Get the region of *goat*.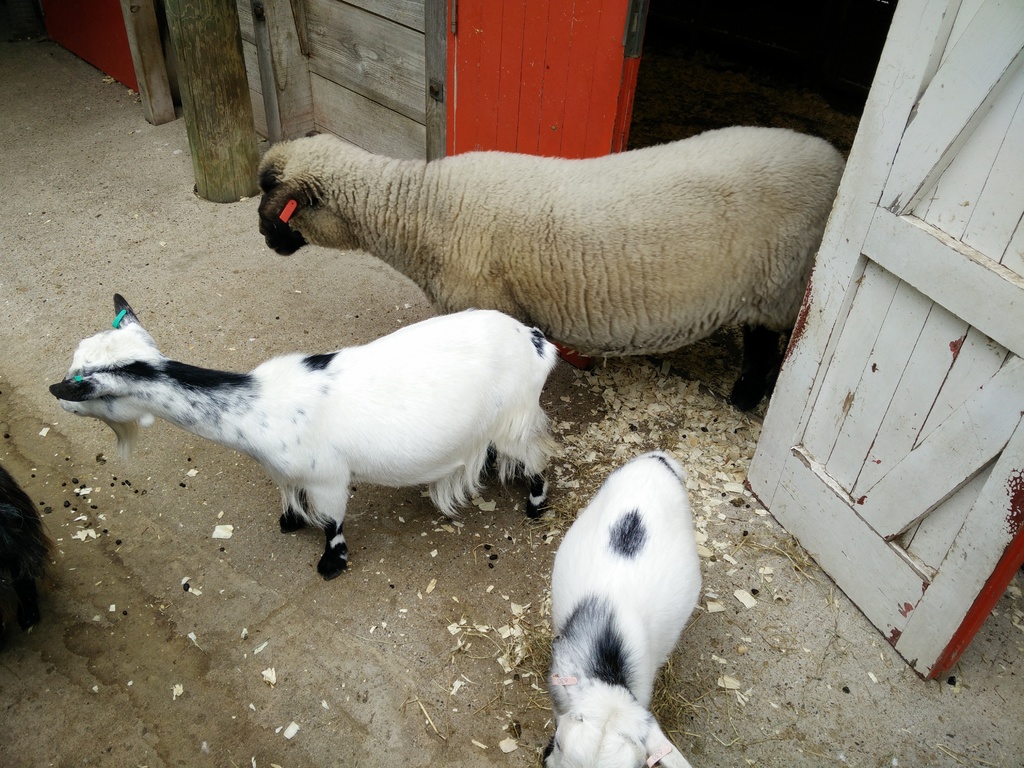
BBox(545, 454, 691, 767).
